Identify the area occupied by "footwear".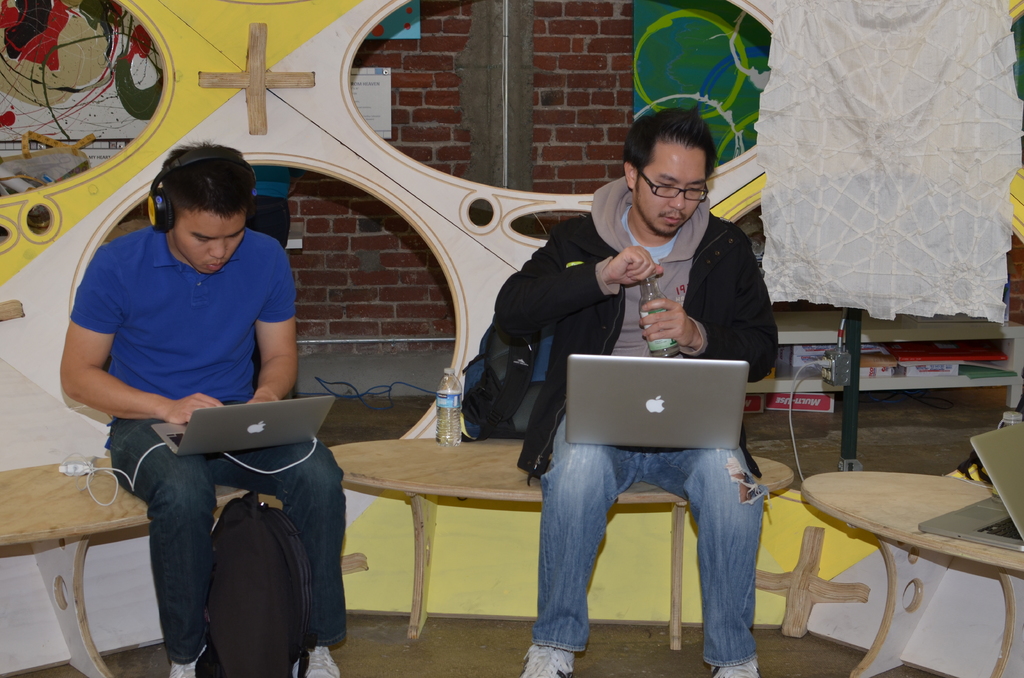
Area: x1=291 y1=643 x2=345 y2=676.
